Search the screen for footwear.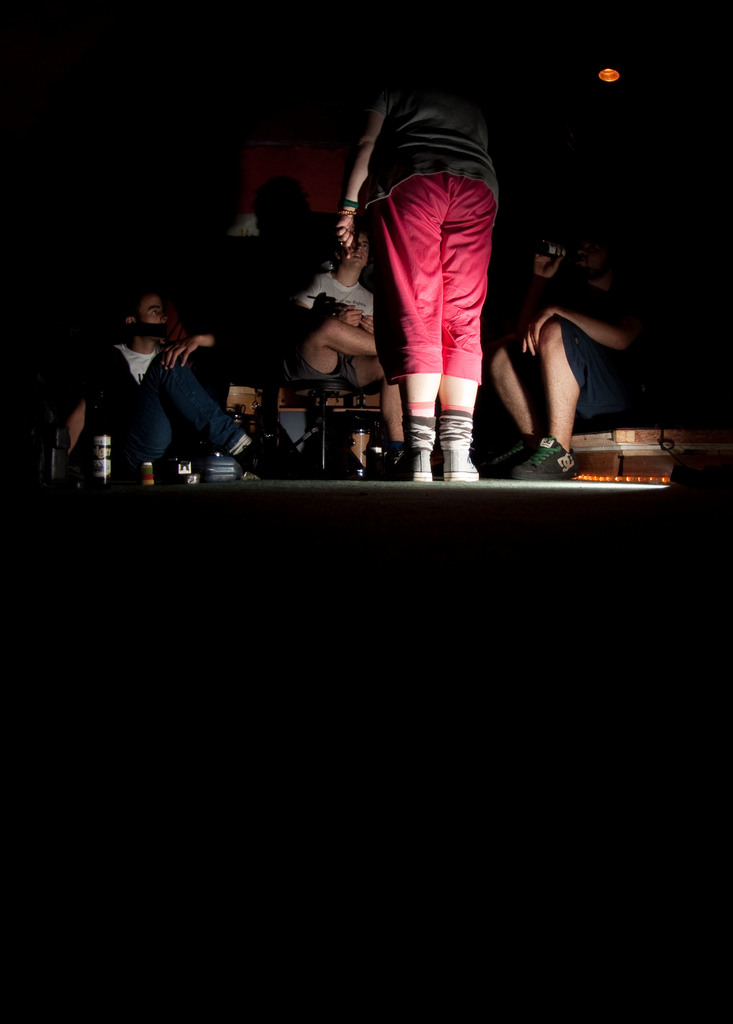
Found at {"x1": 443, "y1": 450, "x2": 487, "y2": 478}.
